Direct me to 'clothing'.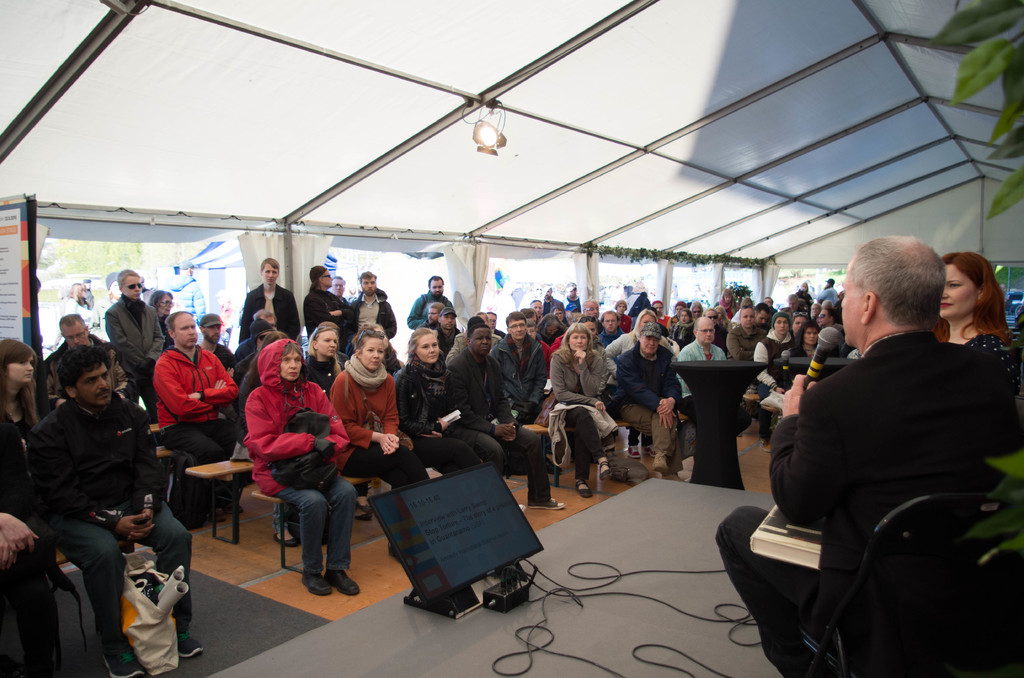
Direction: <box>550,344,610,473</box>.
